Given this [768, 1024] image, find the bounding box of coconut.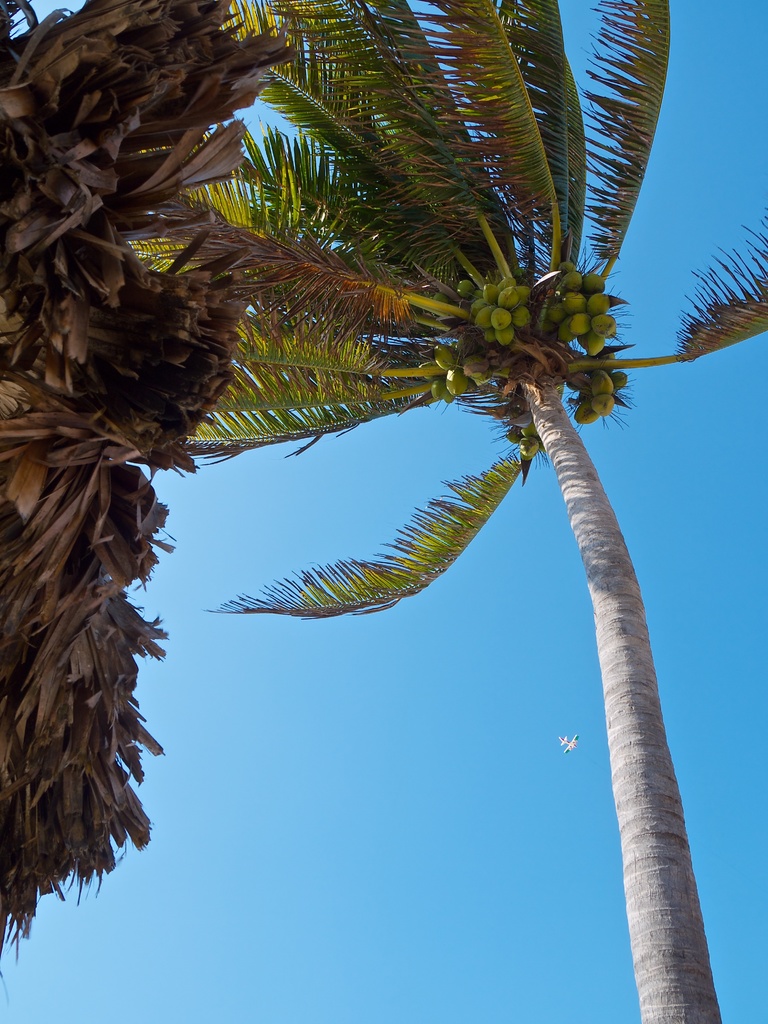
509 425 526 448.
